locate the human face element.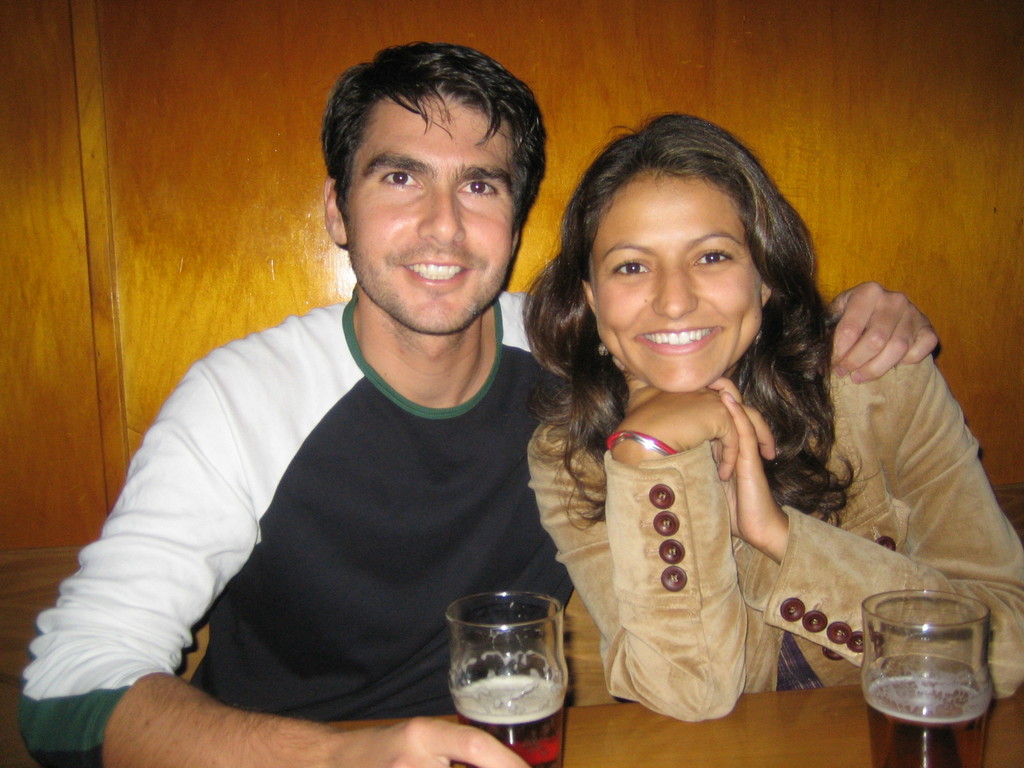
Element bbox: {"left": 340, "top": 93, "right": 521, "bottom": 335}.
